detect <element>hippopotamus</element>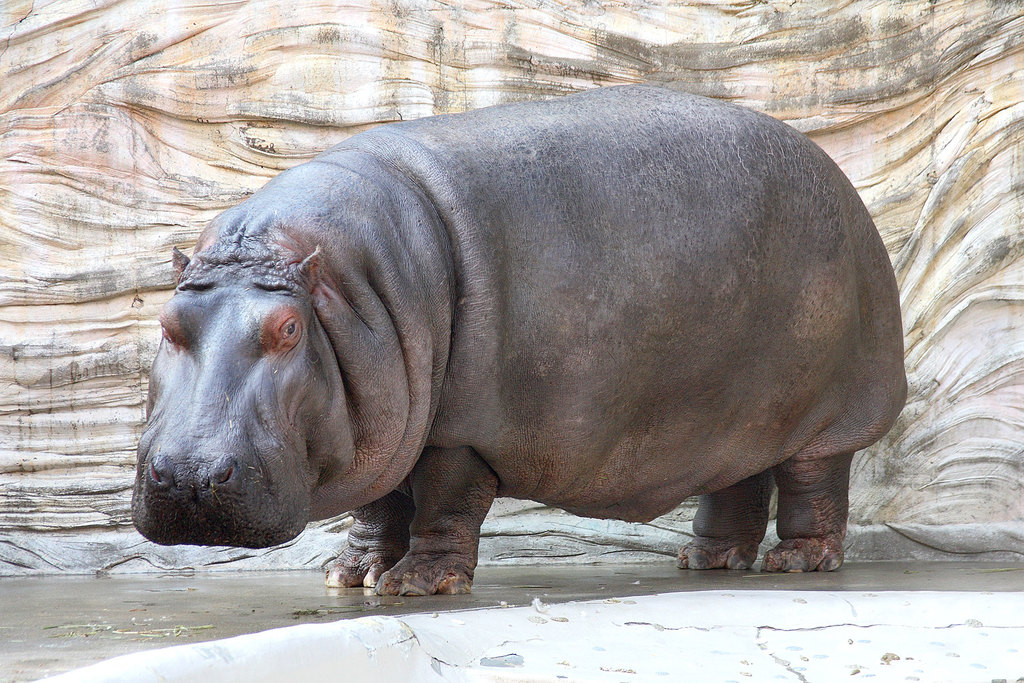
box=[131, 77, 911, 601]
